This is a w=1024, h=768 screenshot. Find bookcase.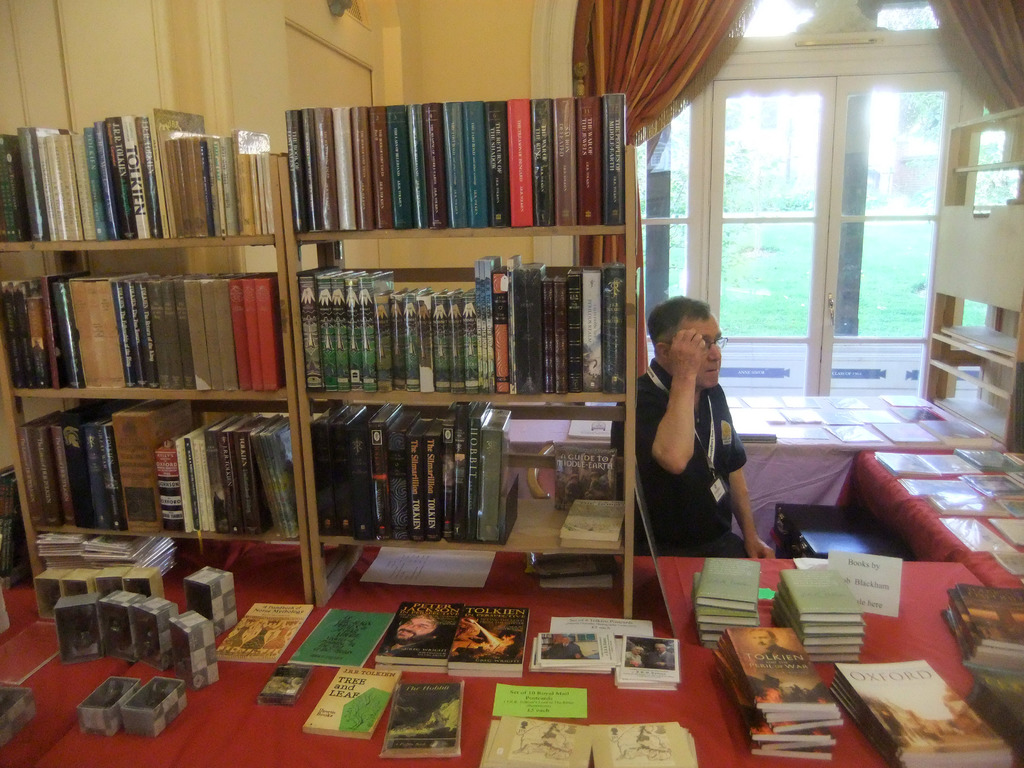
Bounding box: [31,77,728,751].
